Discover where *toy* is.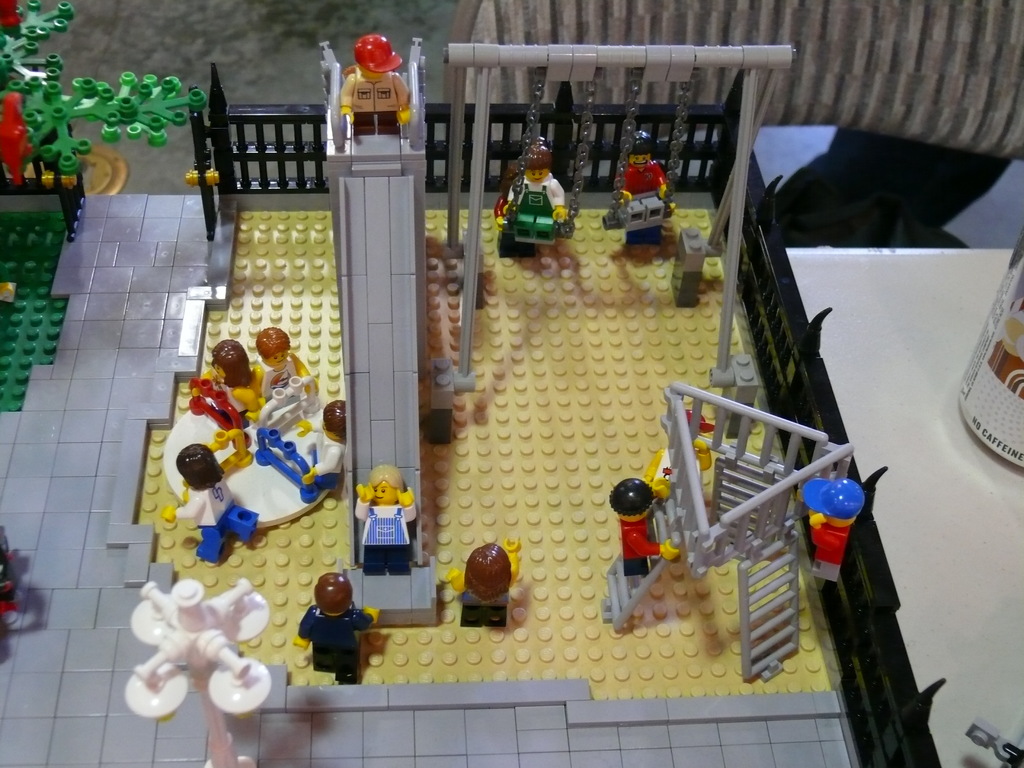
Discovered at {"x1": 0, "y1": 1, "x2": 967, "y2": 767}.
